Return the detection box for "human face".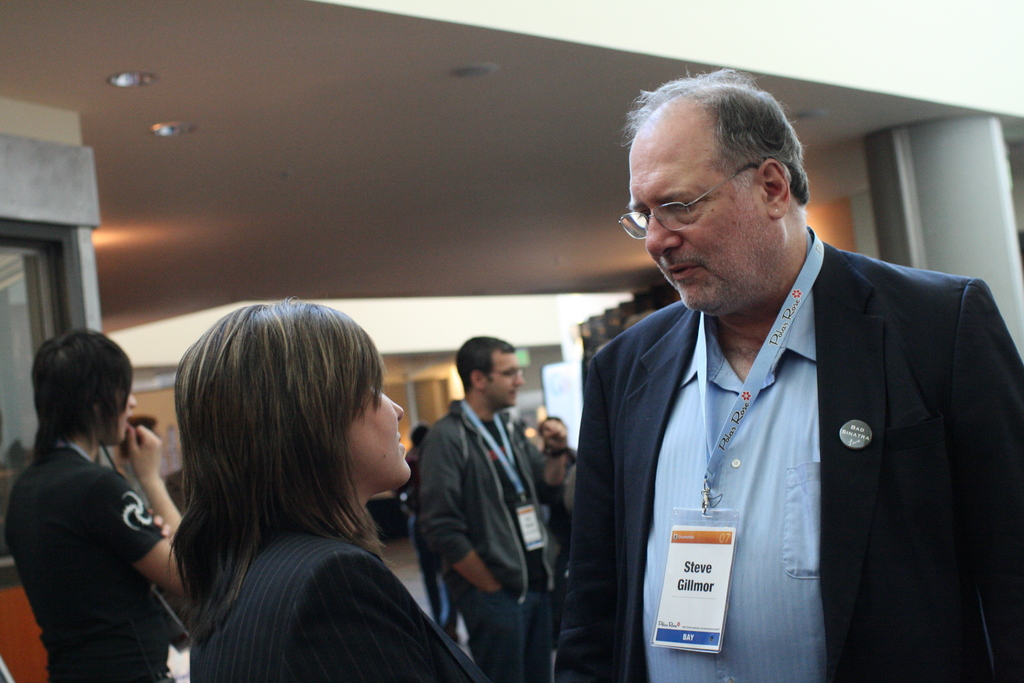
489/350/525/409.
